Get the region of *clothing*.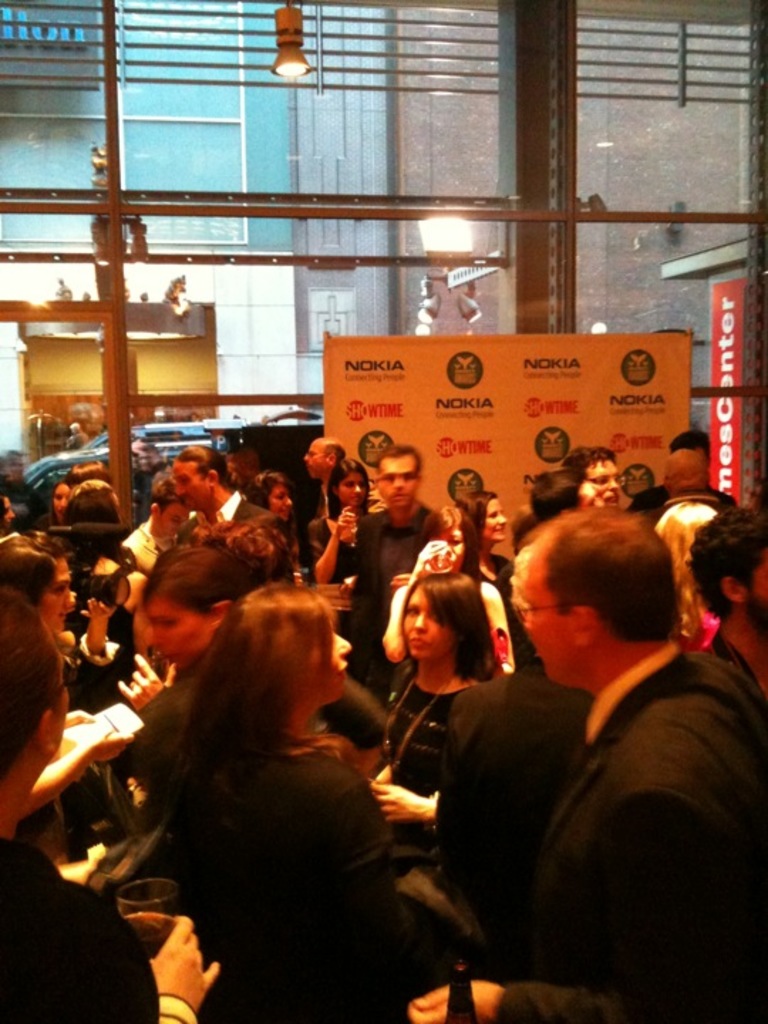
(left=422, top=671, right=613, bottom=933).
